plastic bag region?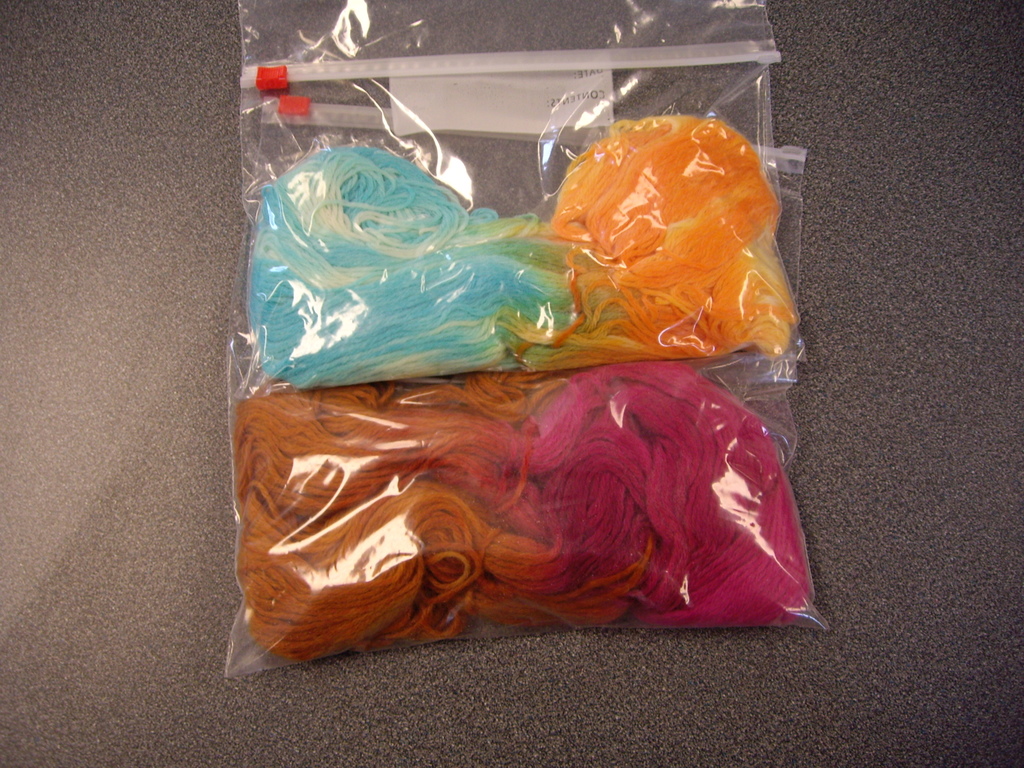
locate(230, 0, 809, 400)
